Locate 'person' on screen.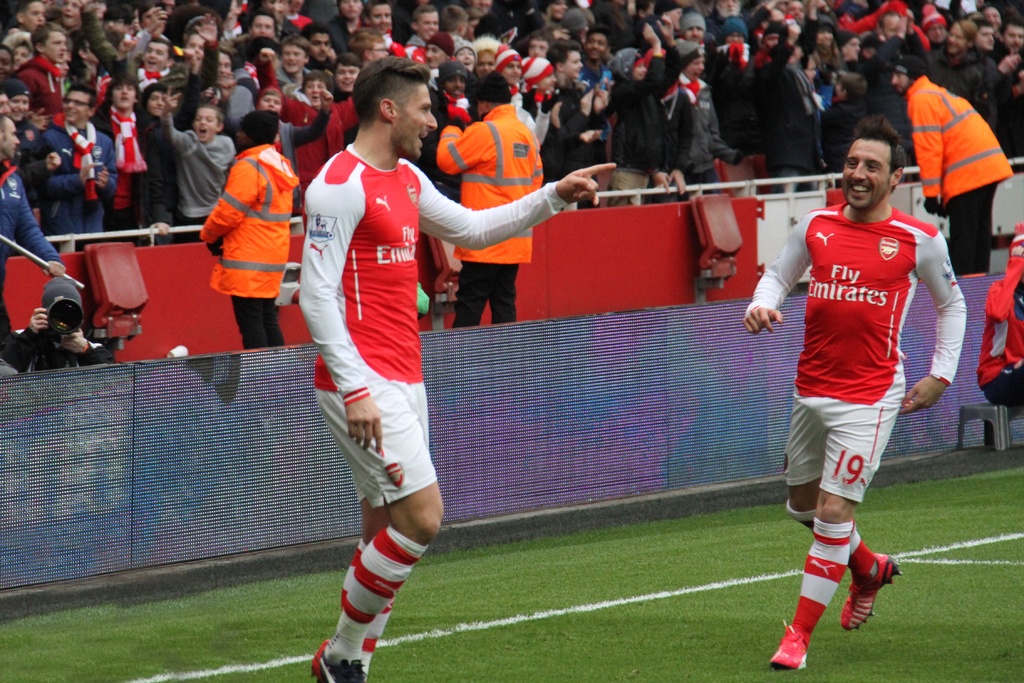
On screen at 0/109/63/338.
